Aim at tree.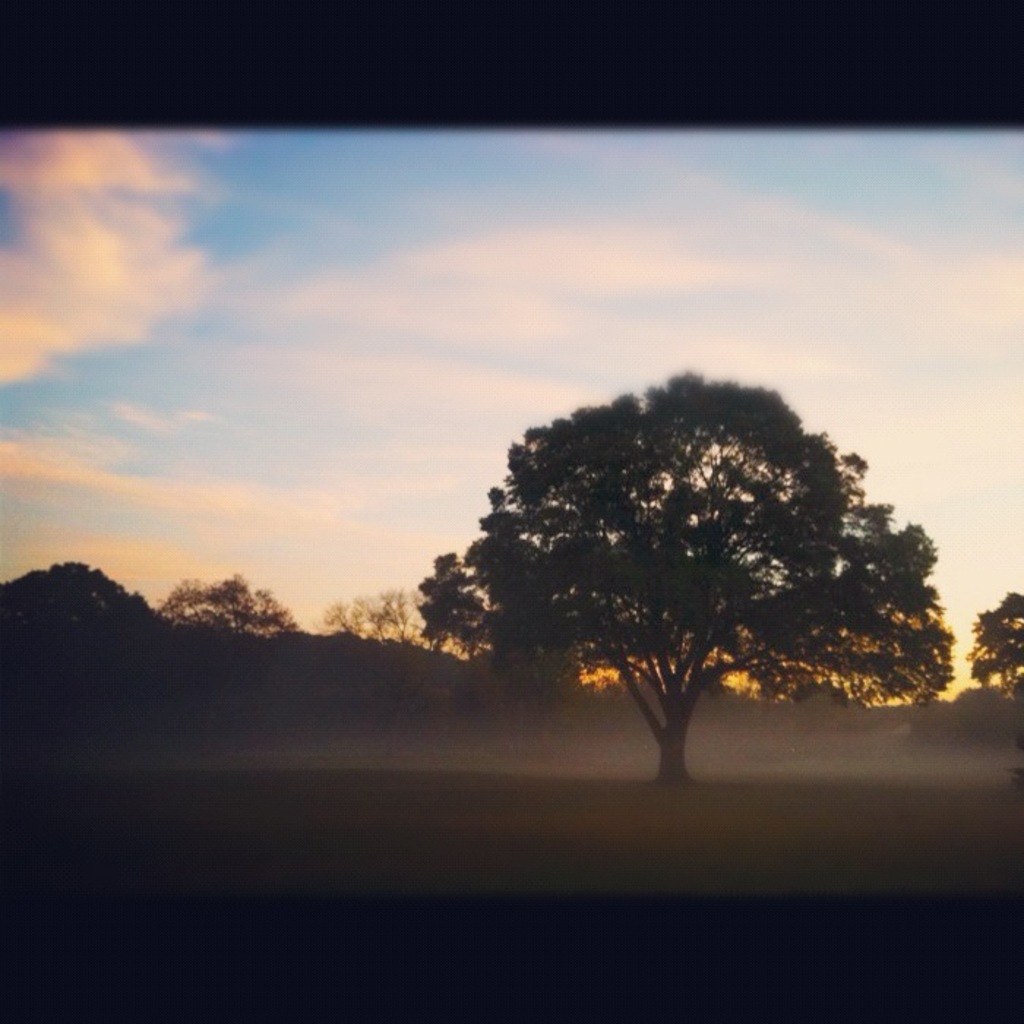
Aimed at bbox(414, 641, 595, 707).
